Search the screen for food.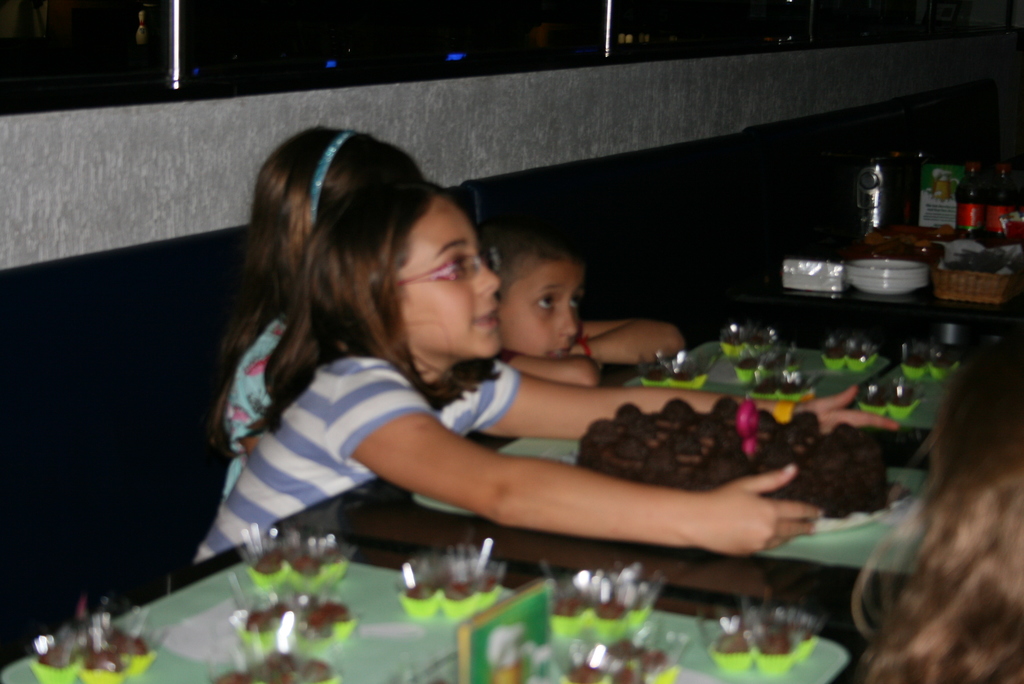
Found at crop(901, 354, 956, 379).
